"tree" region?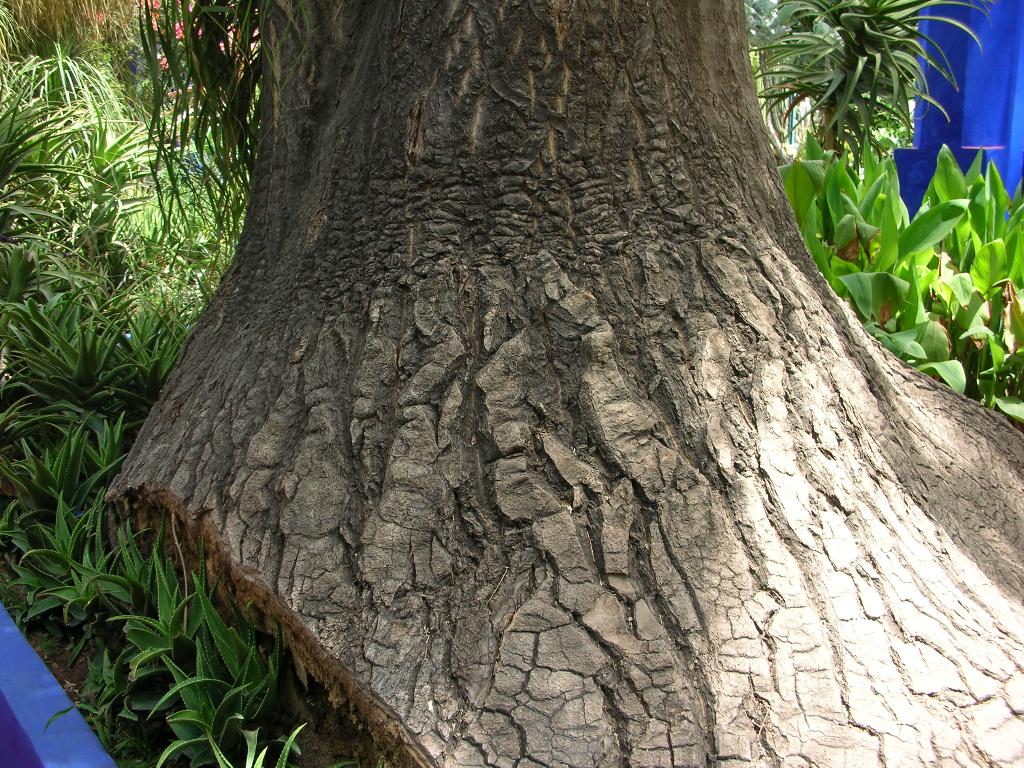
(left=100, top=0, right=1023, bottom=767)
